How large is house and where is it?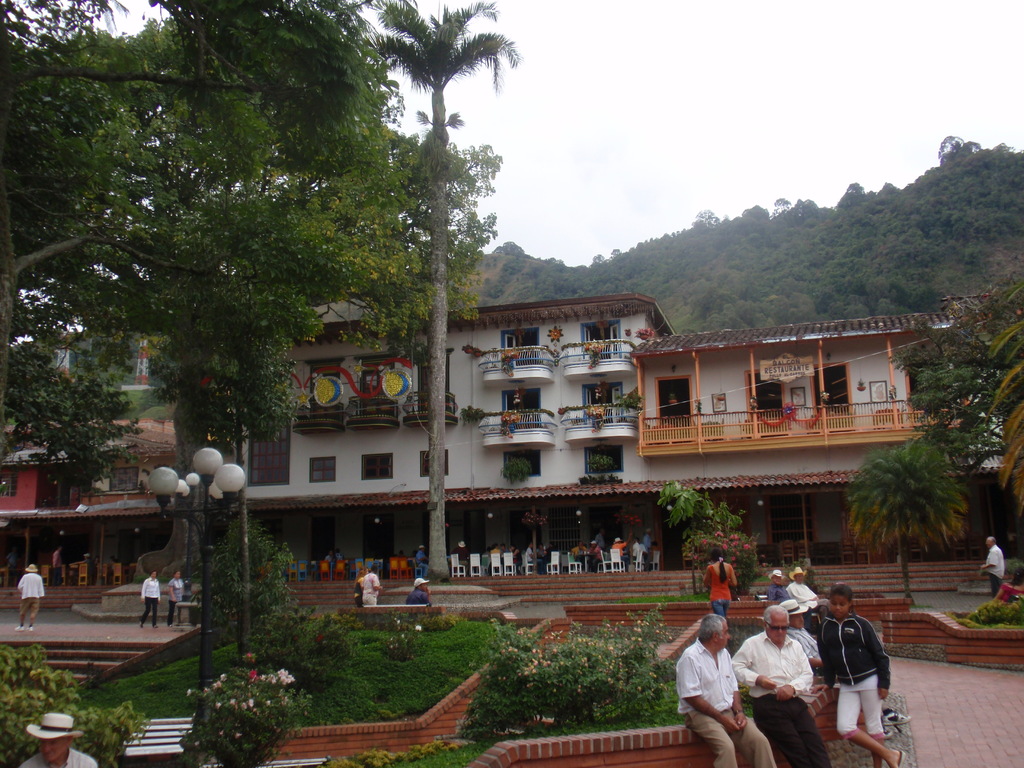
Bounding box: locate(646, 346, 767, 561).
